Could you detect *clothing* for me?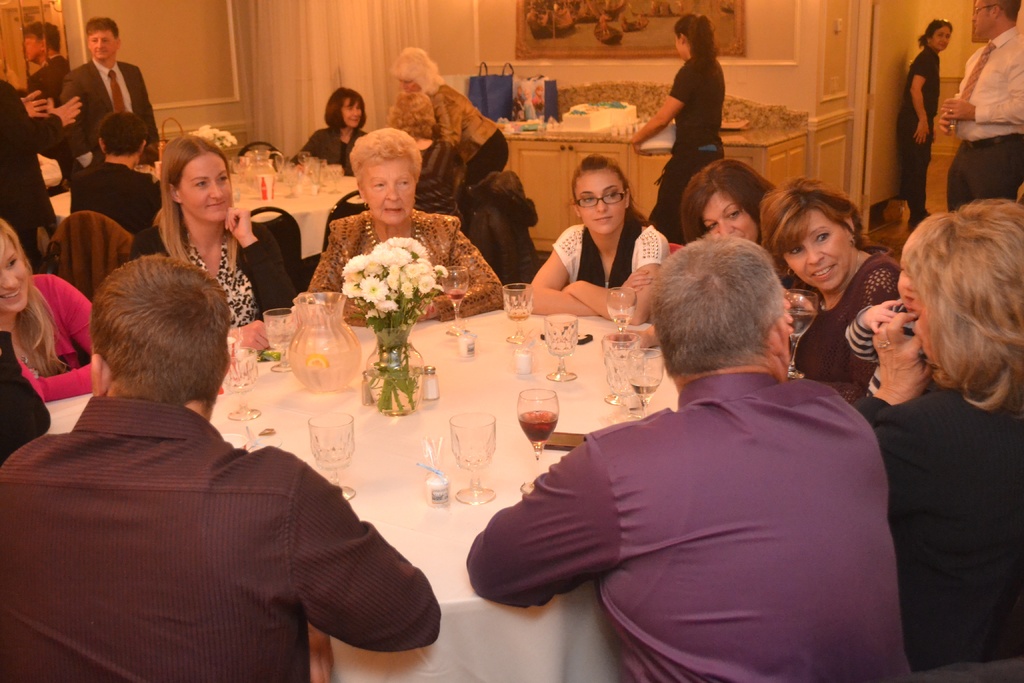
Detection result: 874,384,1023,668.
